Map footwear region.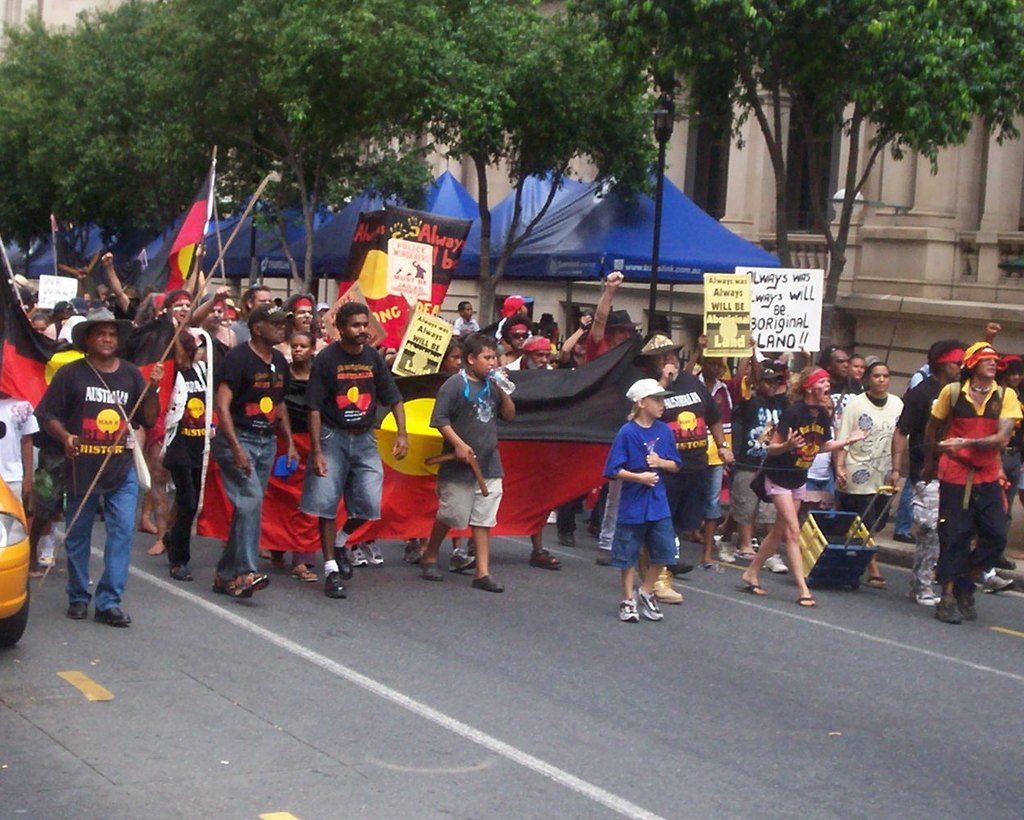
Mapped to bbox=(450, 548, 475, 571).
